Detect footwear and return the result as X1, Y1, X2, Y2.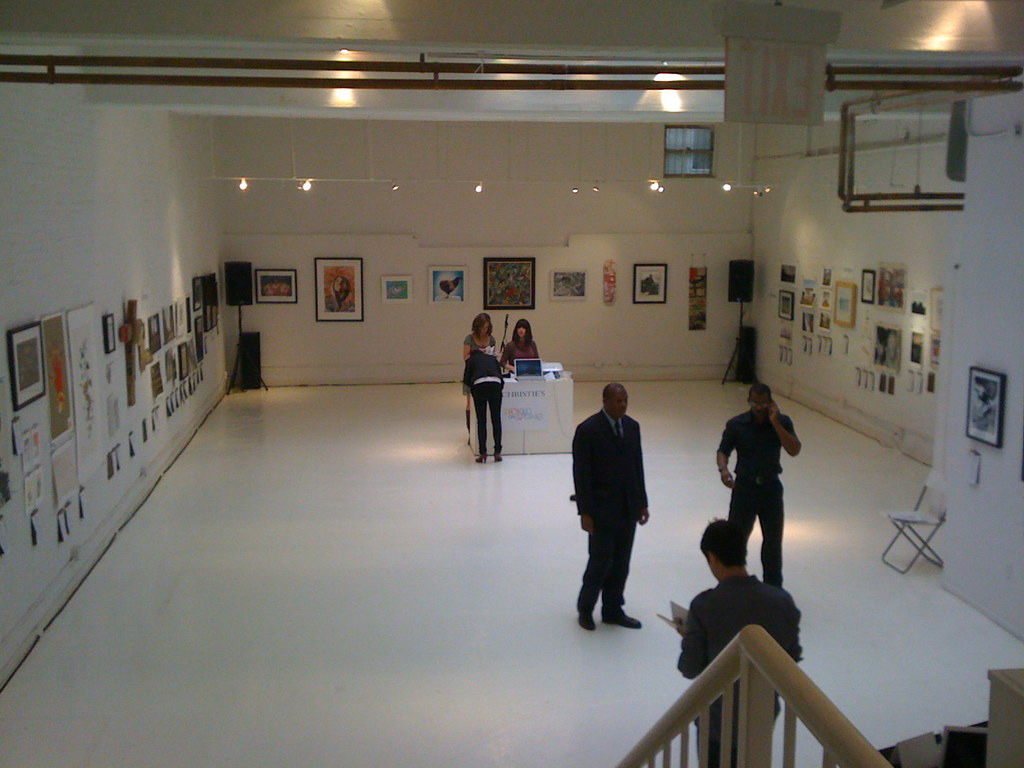
477, 452, 488, 467.
